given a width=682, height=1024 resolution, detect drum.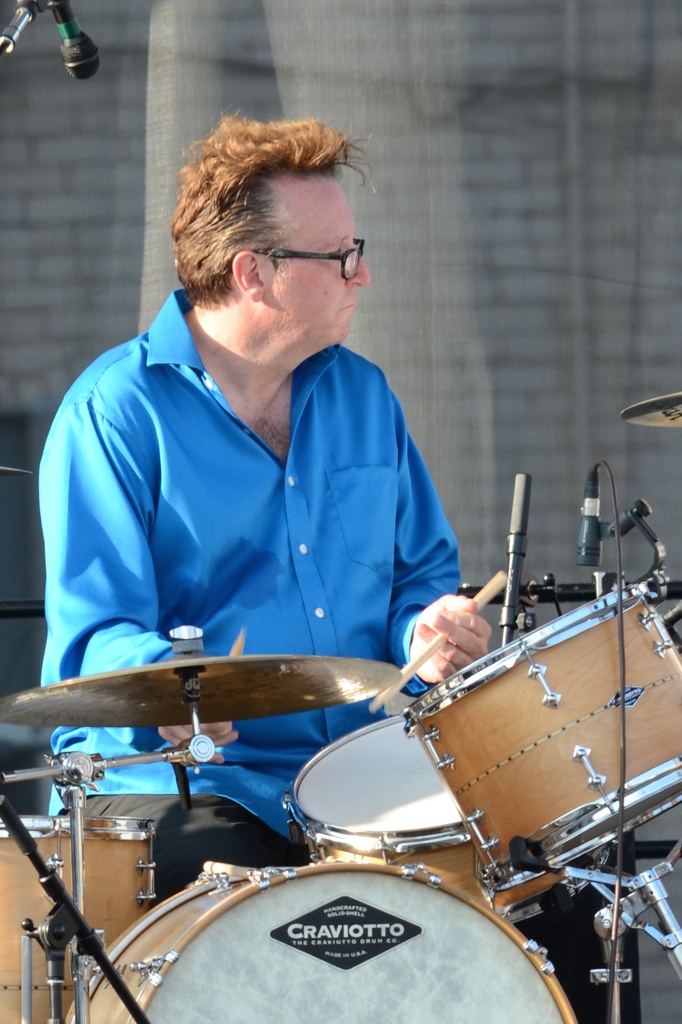
{"x1": 405, "y1": 572, "x2": 681, "y2": 904}.
